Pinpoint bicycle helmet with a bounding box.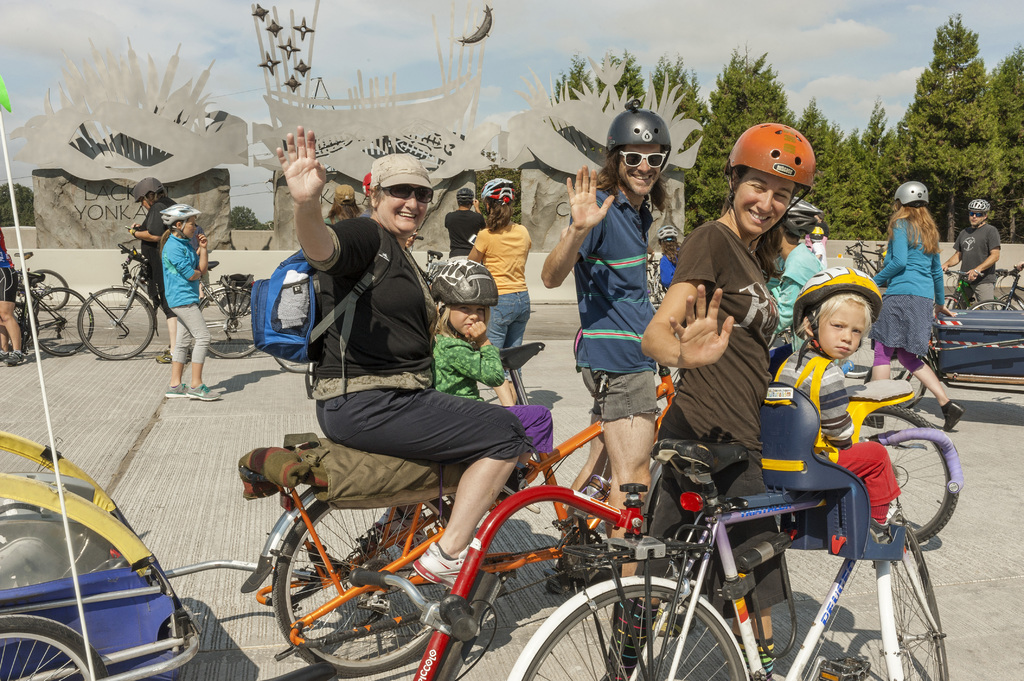
970 195 993 211.
